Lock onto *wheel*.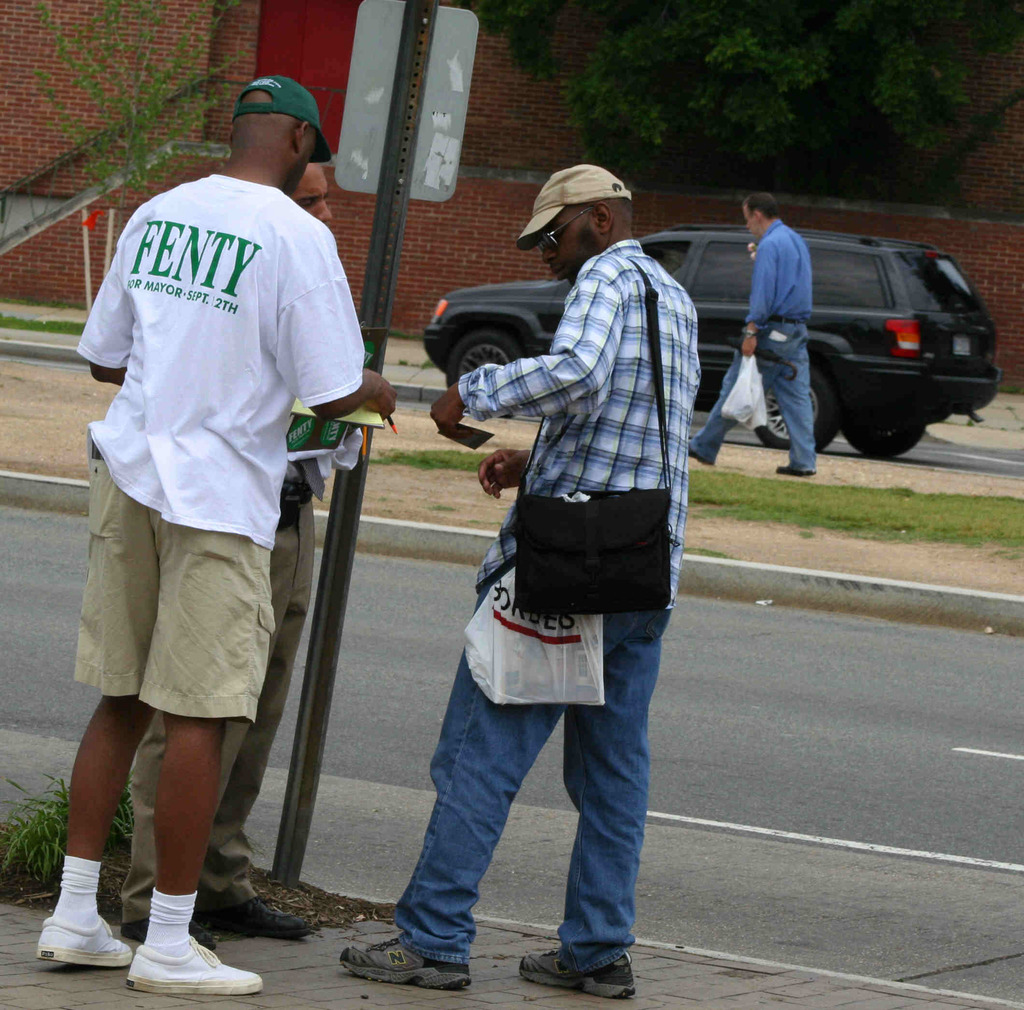
Locked: <region>438, 329, 527, 421</region>.
